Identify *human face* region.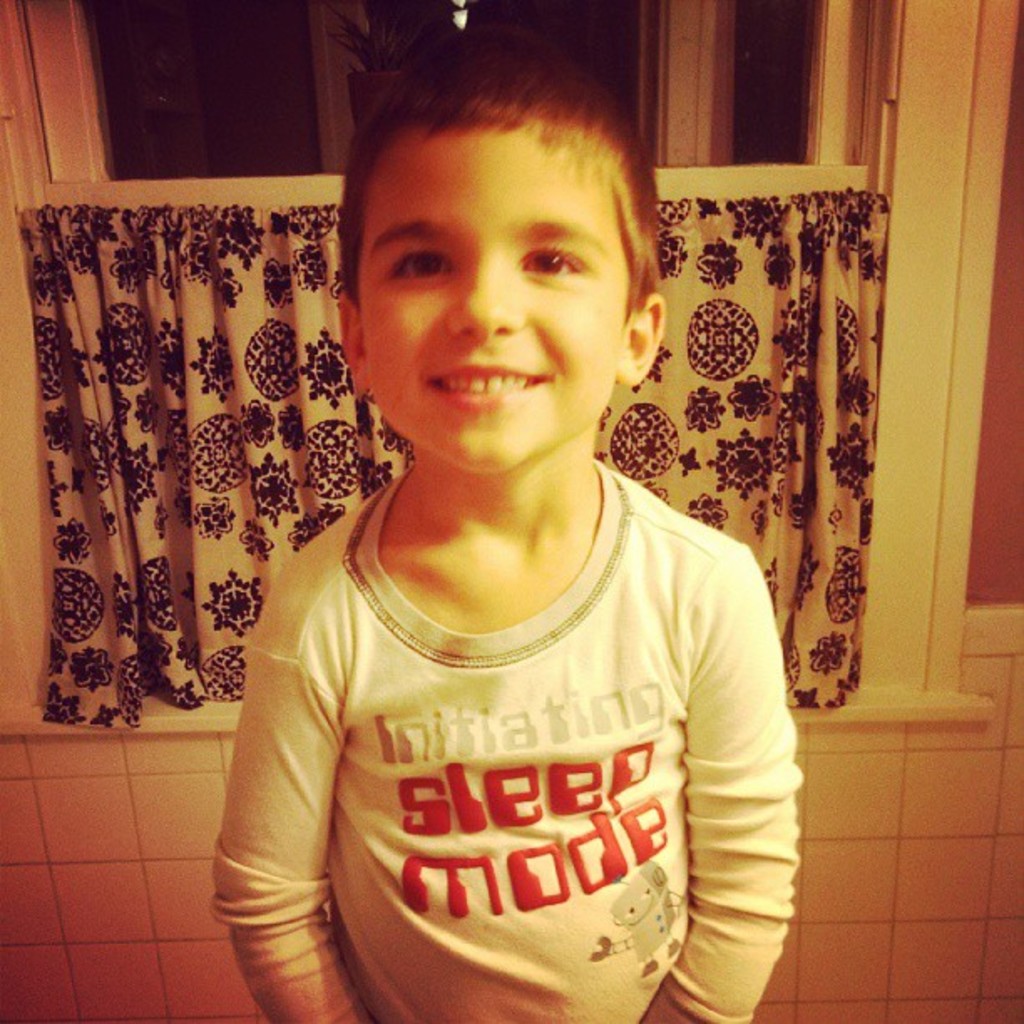
Region: box(350, 115, 622, 489).
